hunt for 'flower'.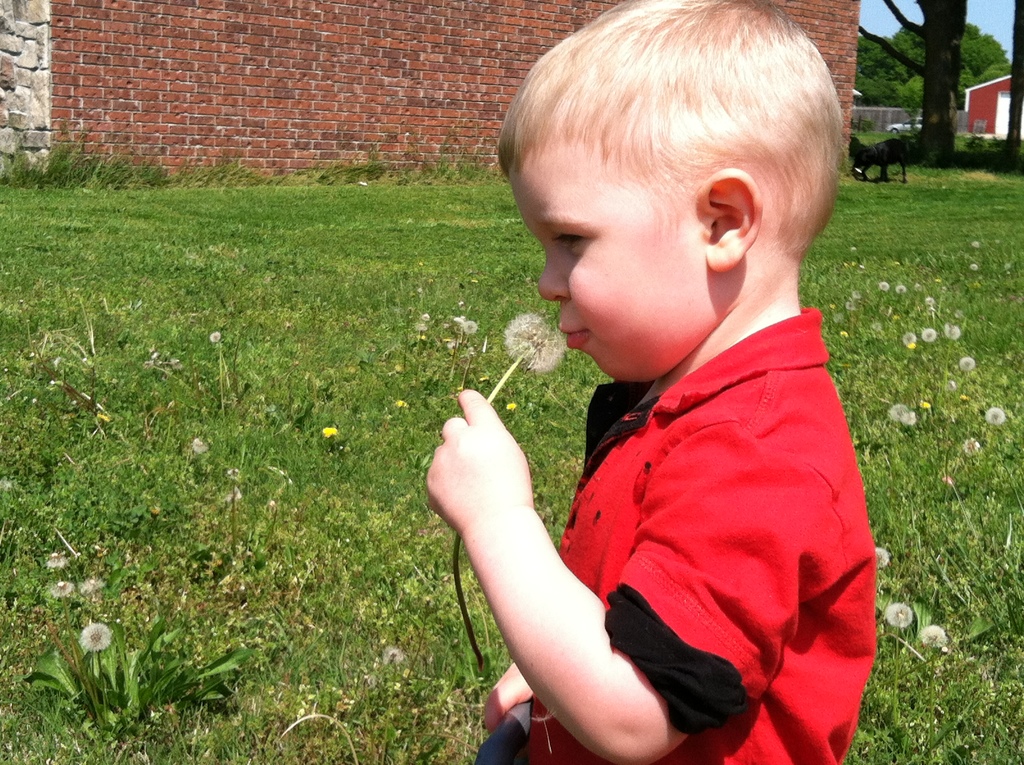
Hunted down at (x1=415, y1=322, x2=427, y2=331).
